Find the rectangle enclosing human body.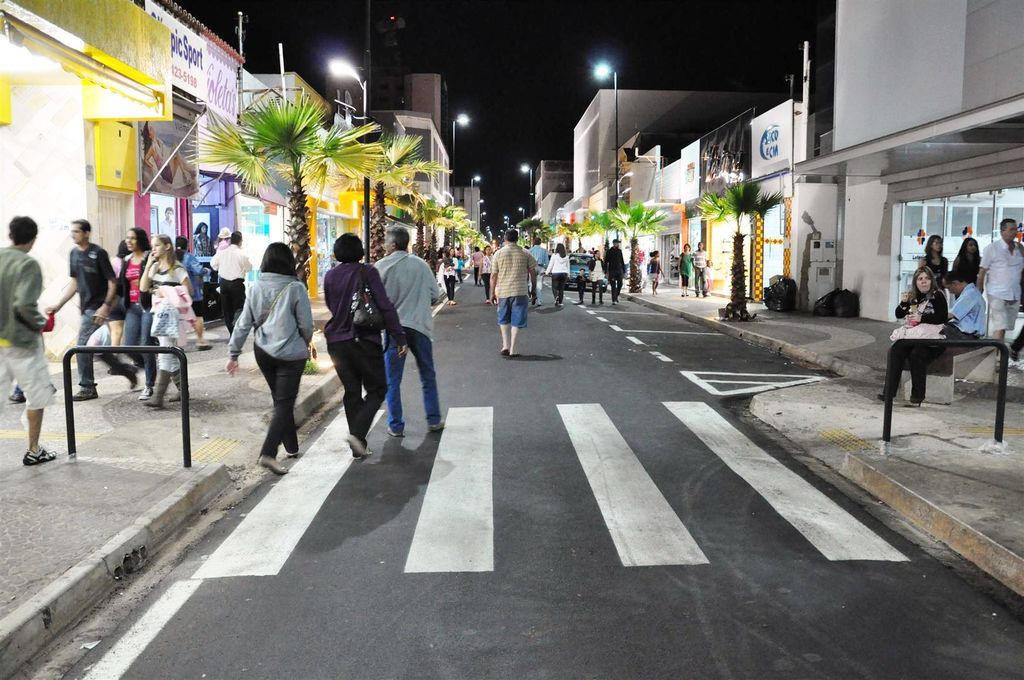
bbox=[696, 243, 712, 297].
